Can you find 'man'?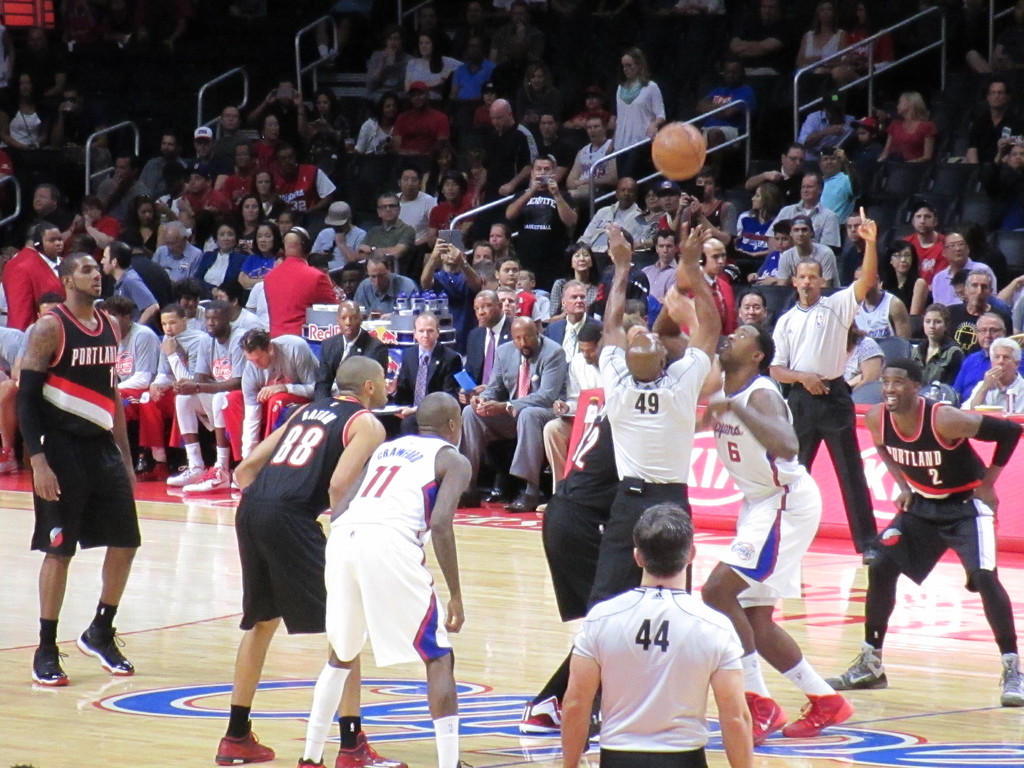
Yes, bounding box: select_region(738, 291, 774, 321).
